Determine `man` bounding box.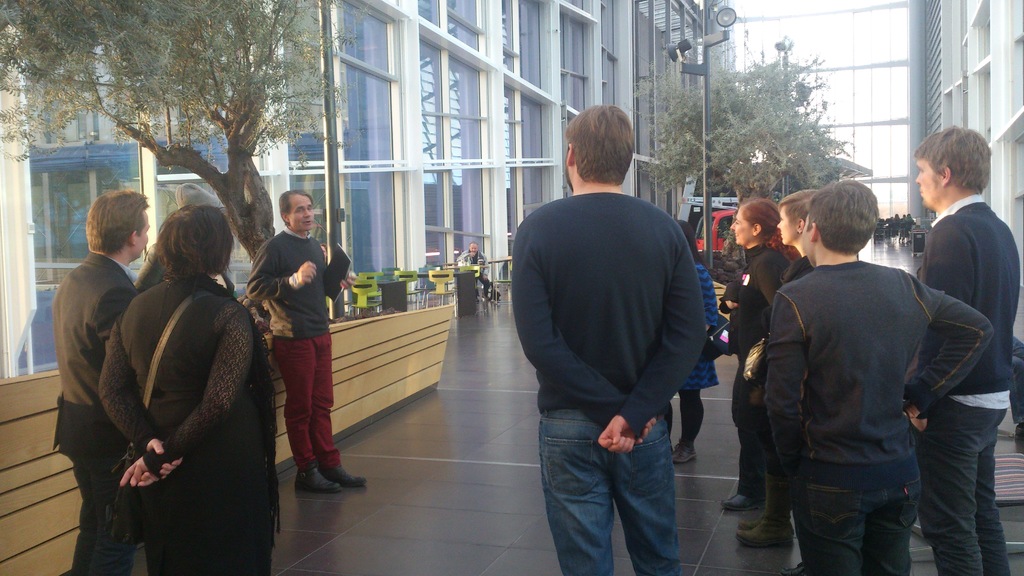
Determined: (244, 189, 368, 500).
